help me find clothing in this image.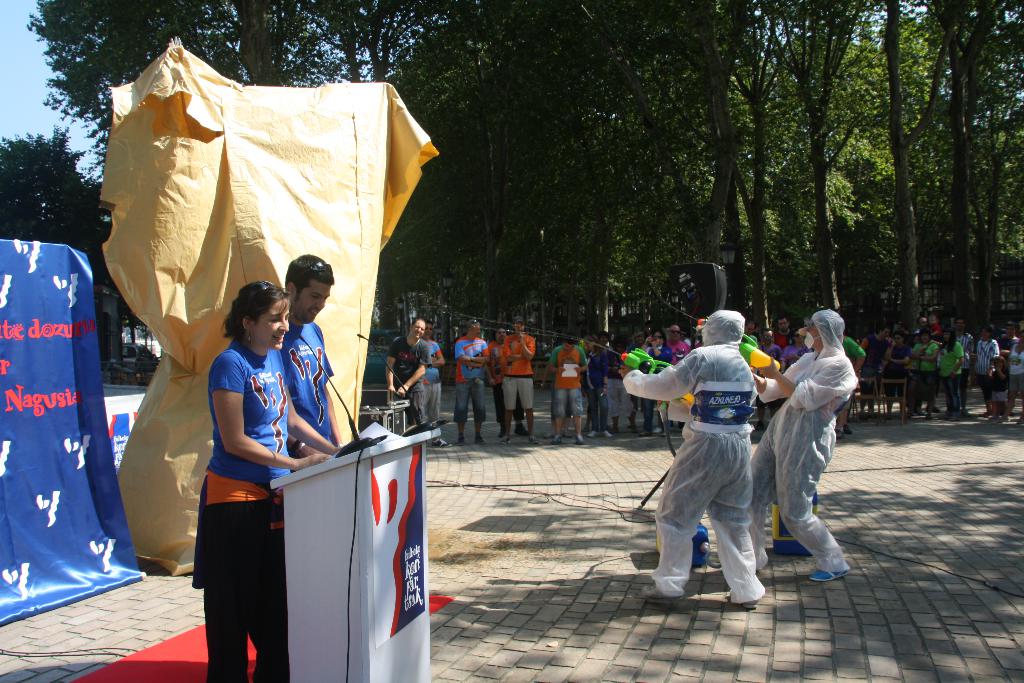
Found it: bbox(202, 336, 289, 498).
